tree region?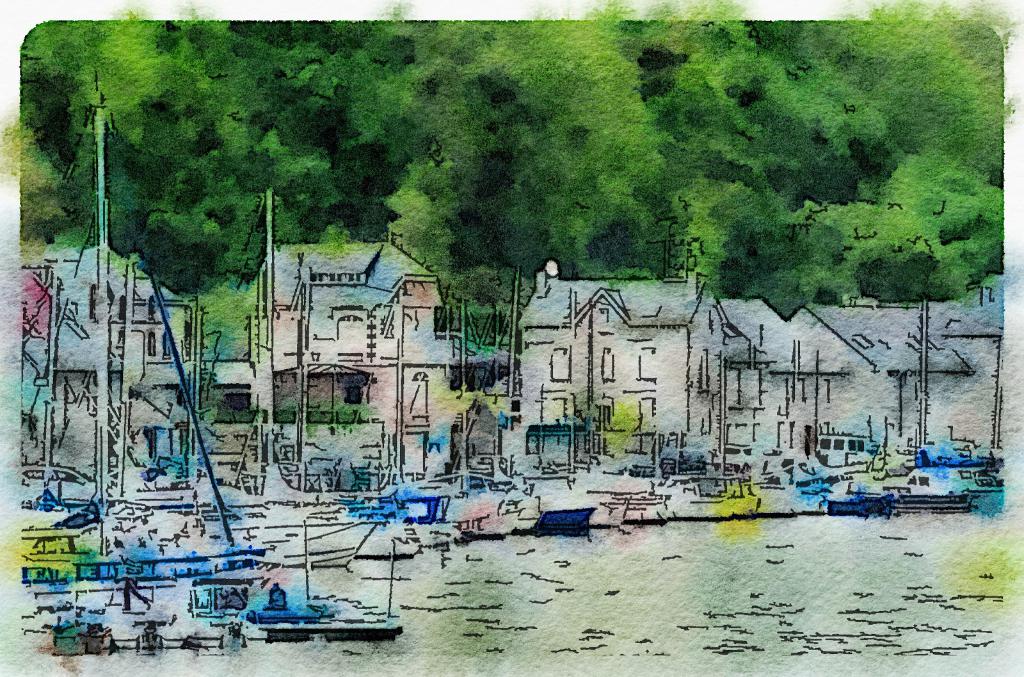
<bbox>259, 21, 407, 167</bbox>
